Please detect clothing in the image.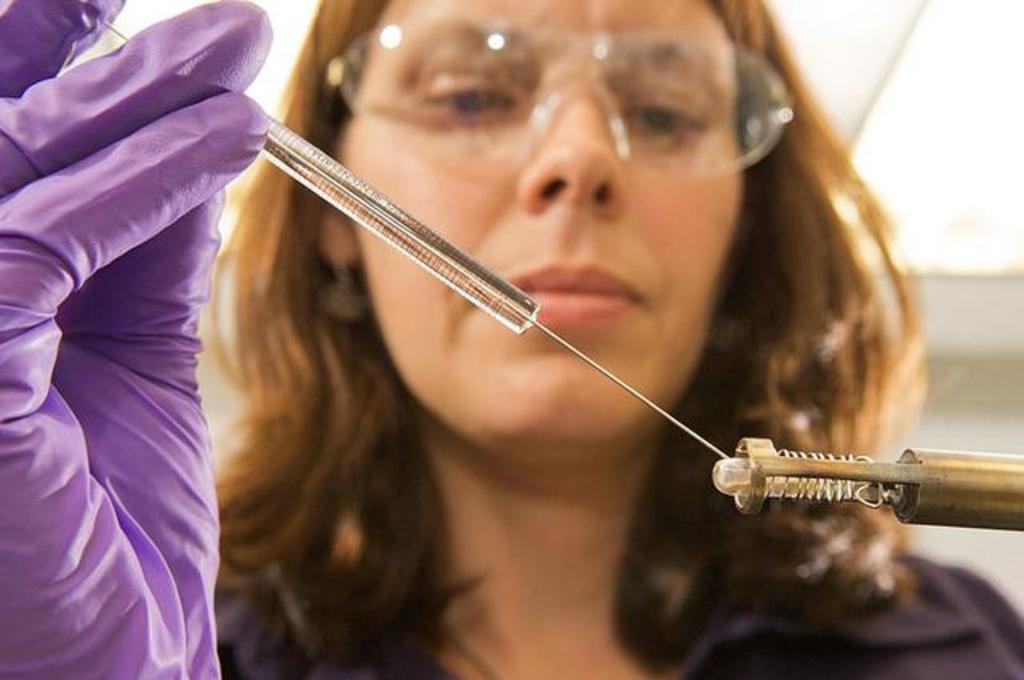
216 547 1022 678.
